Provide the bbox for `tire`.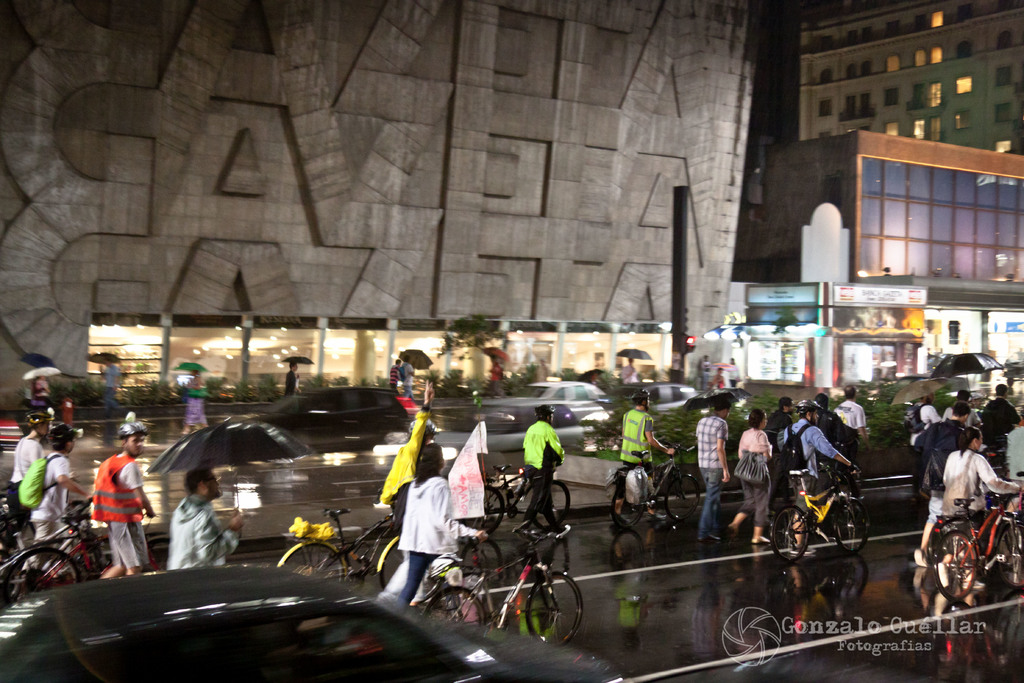
934 531 979 604.
